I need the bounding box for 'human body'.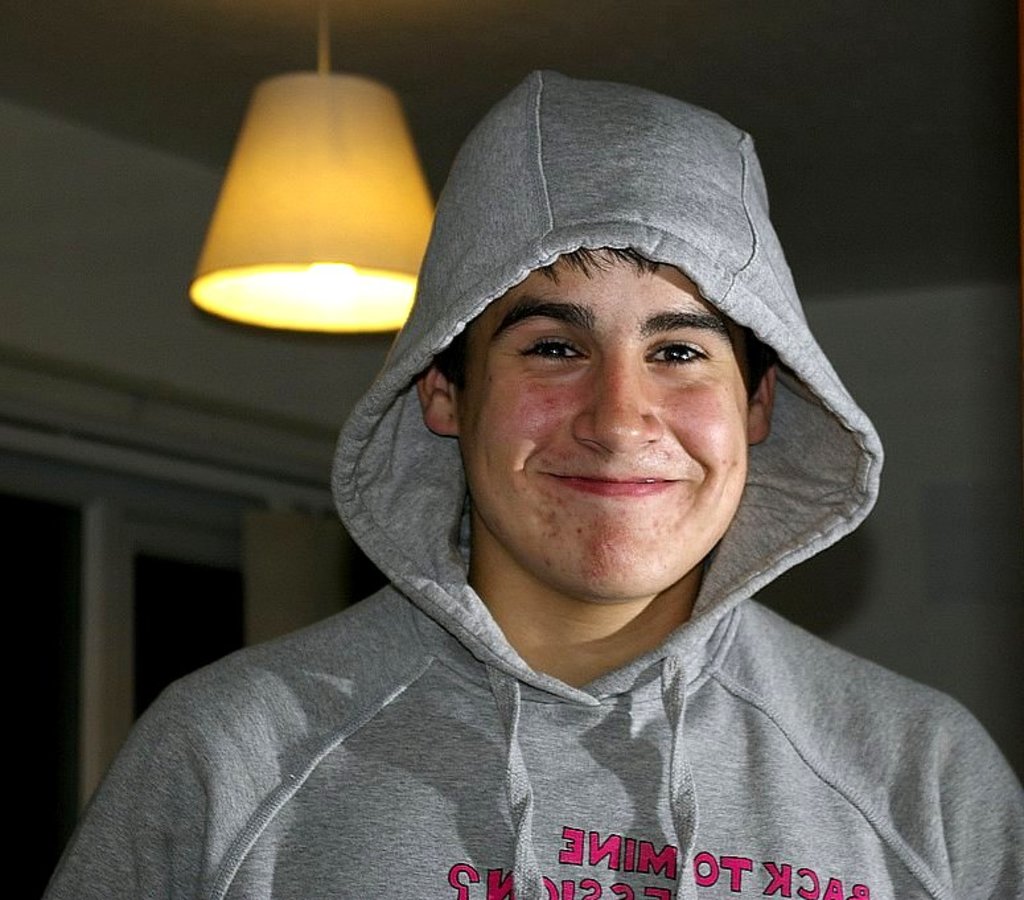
Here it is: region(128, 103, 994, 893).
